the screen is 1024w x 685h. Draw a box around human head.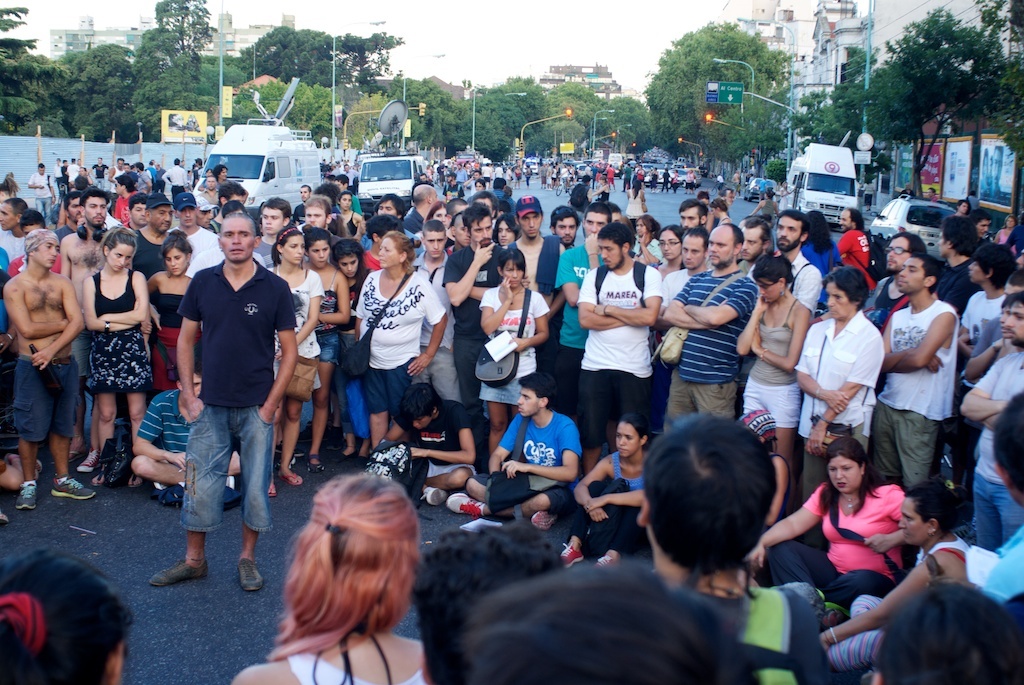
pyautogui.locateOnScreen(892, 256, 942, 299).
